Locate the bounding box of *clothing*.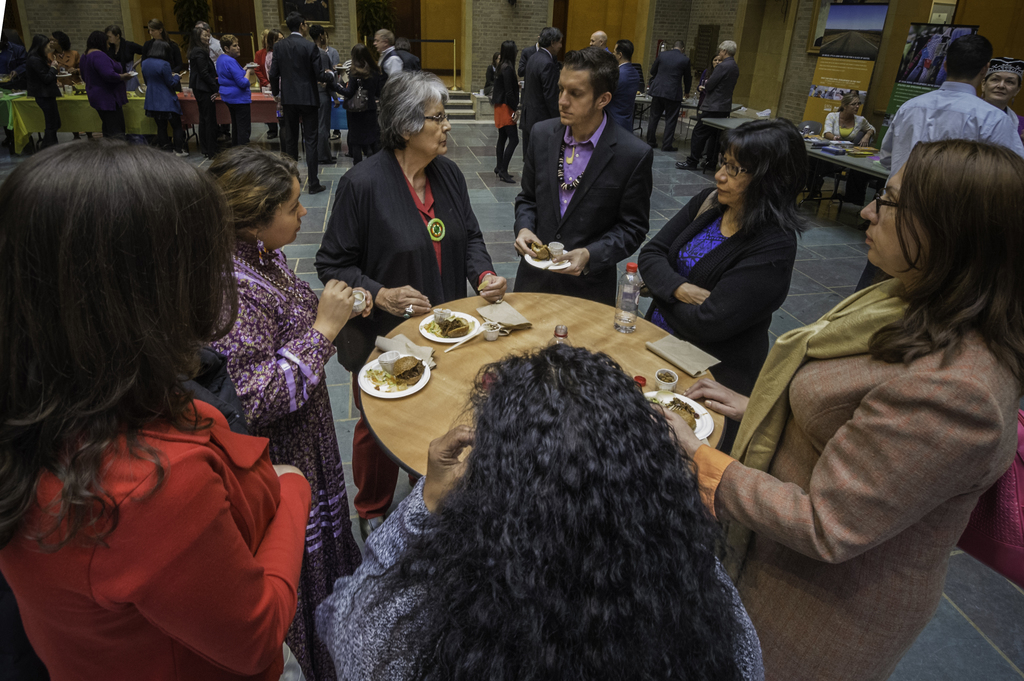
Bounding box: pyautogui.locateOnScreen(684, 270, 1023, 680).
